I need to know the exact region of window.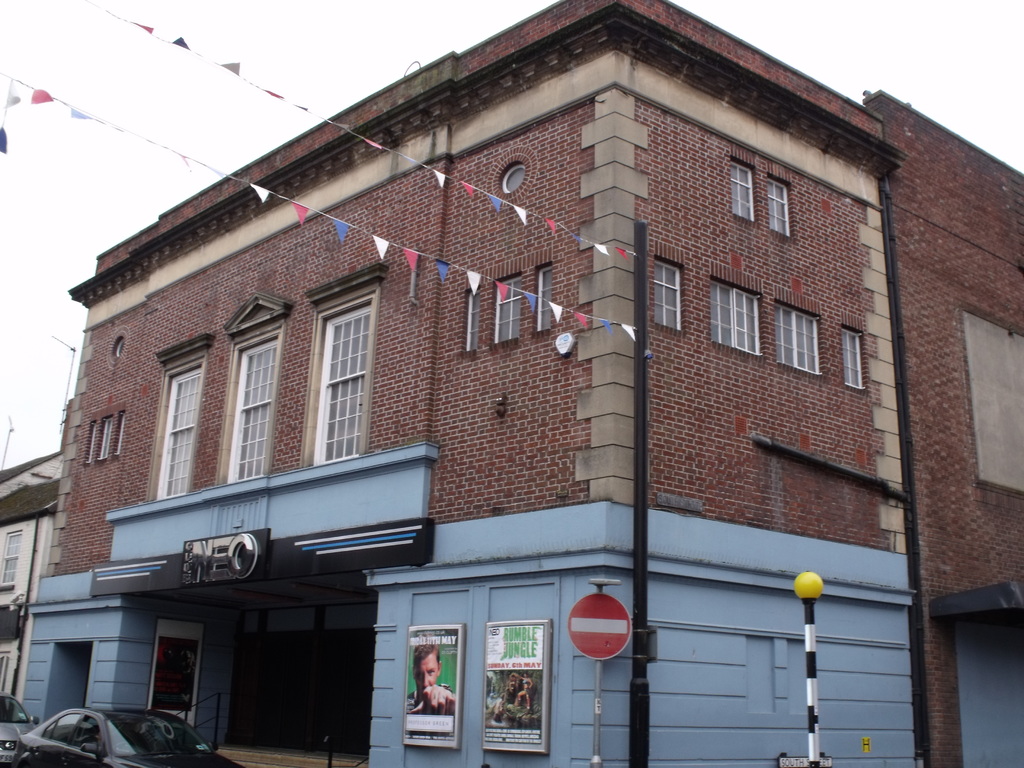
Region: {"left": 460, "top": 285, "right": 472, "bottom": 349}.
